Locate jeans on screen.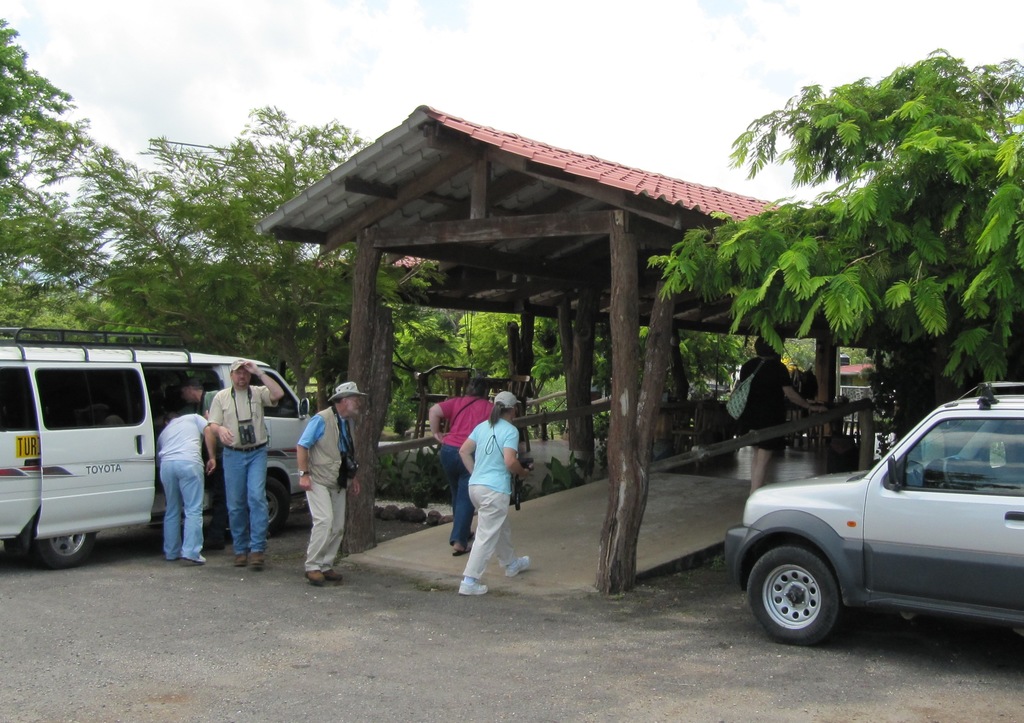
On screen at {"left": 442, "top": 449, "right": 468, "bottom": 542}.
